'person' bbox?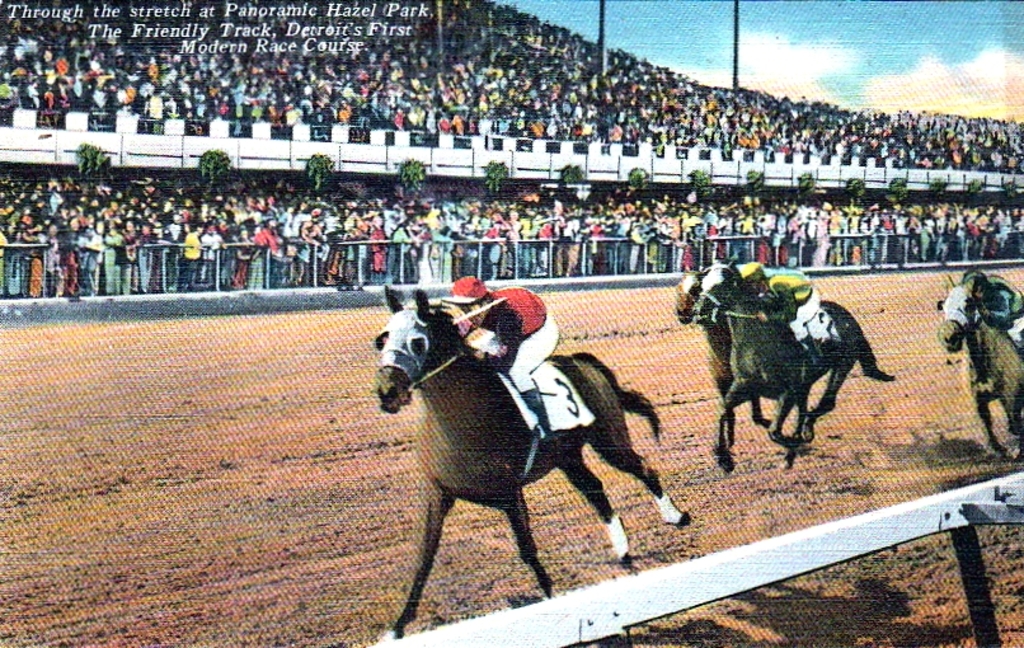
954 263 1023 358
